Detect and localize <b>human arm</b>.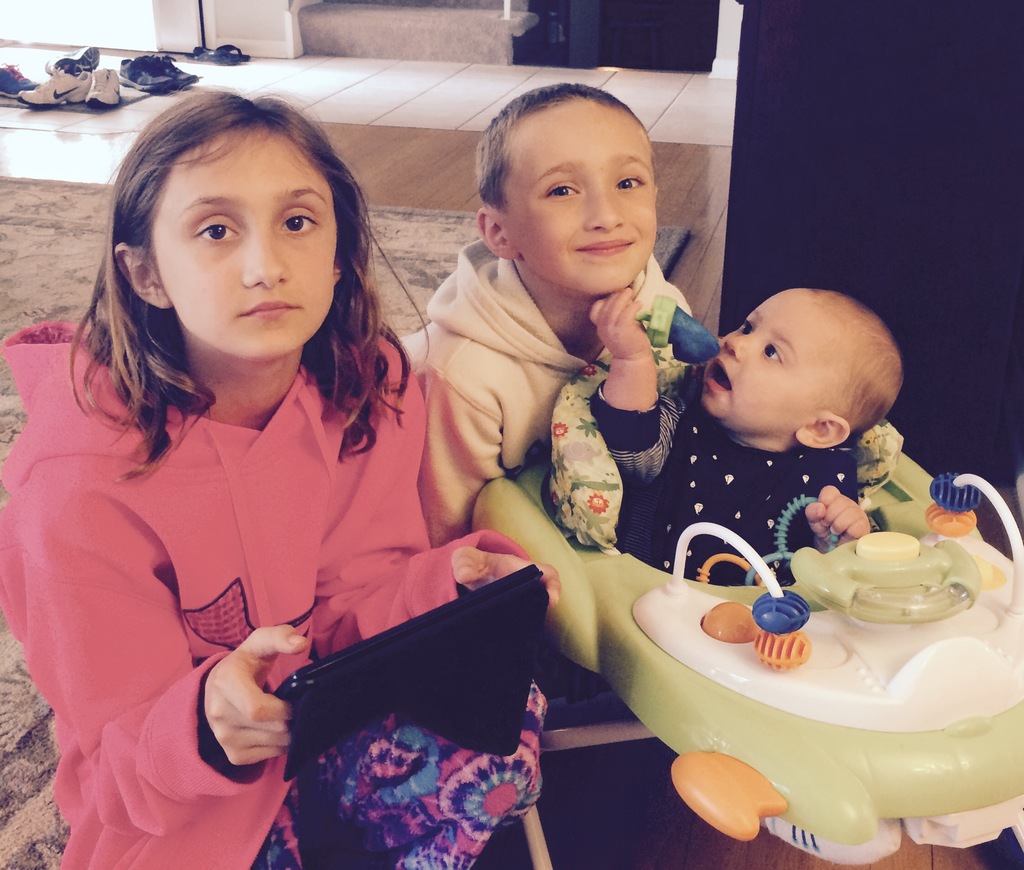
Localized at 803 462 886 560.
